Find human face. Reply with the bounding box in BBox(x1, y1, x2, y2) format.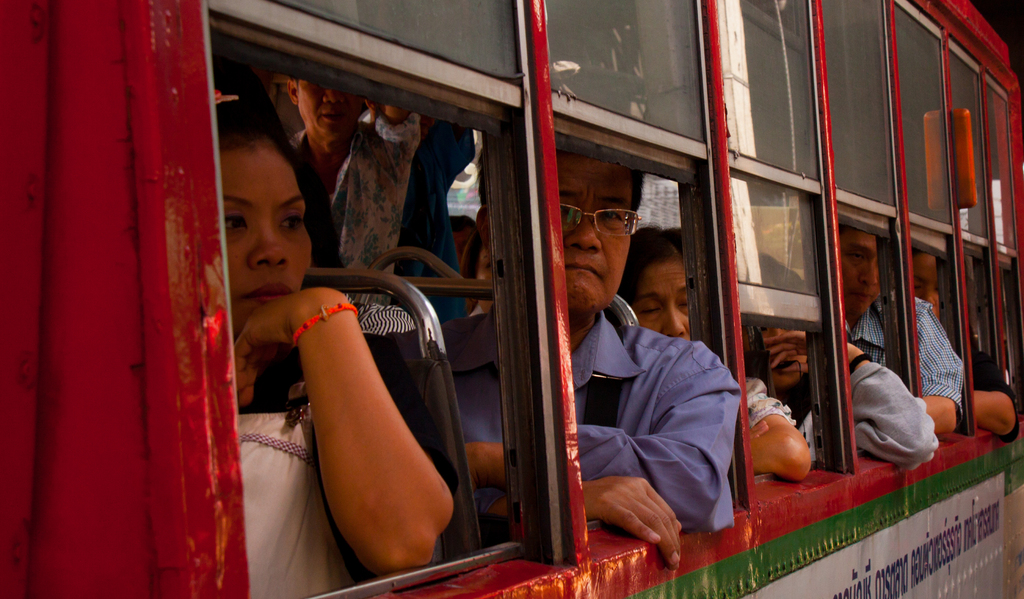
BBox(909, 253, 936, 316).
